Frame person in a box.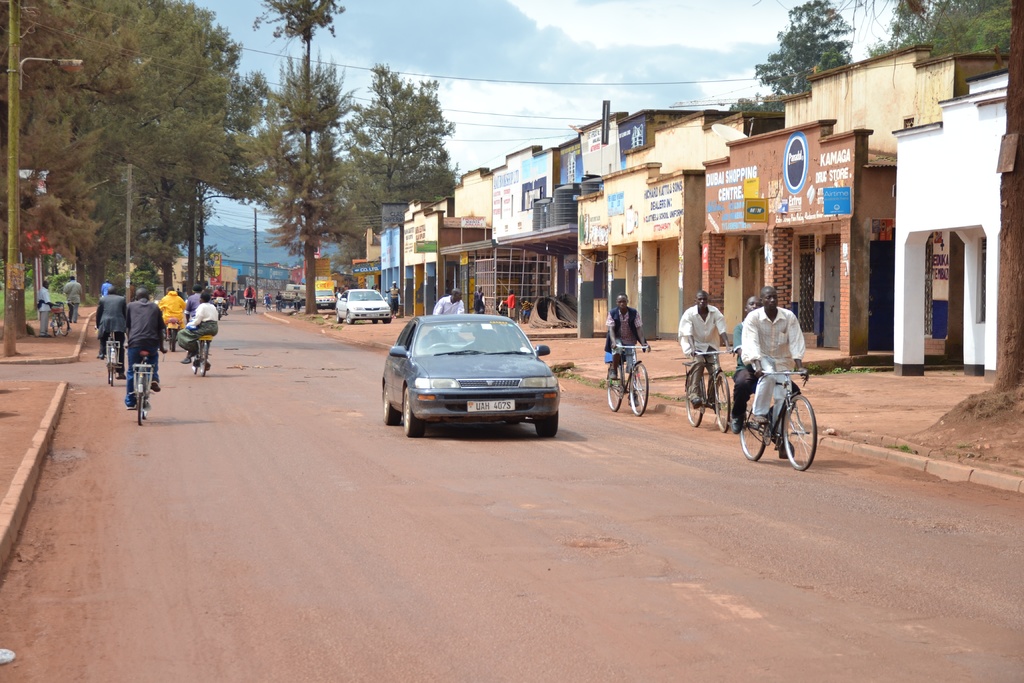
473 283 486 315.
